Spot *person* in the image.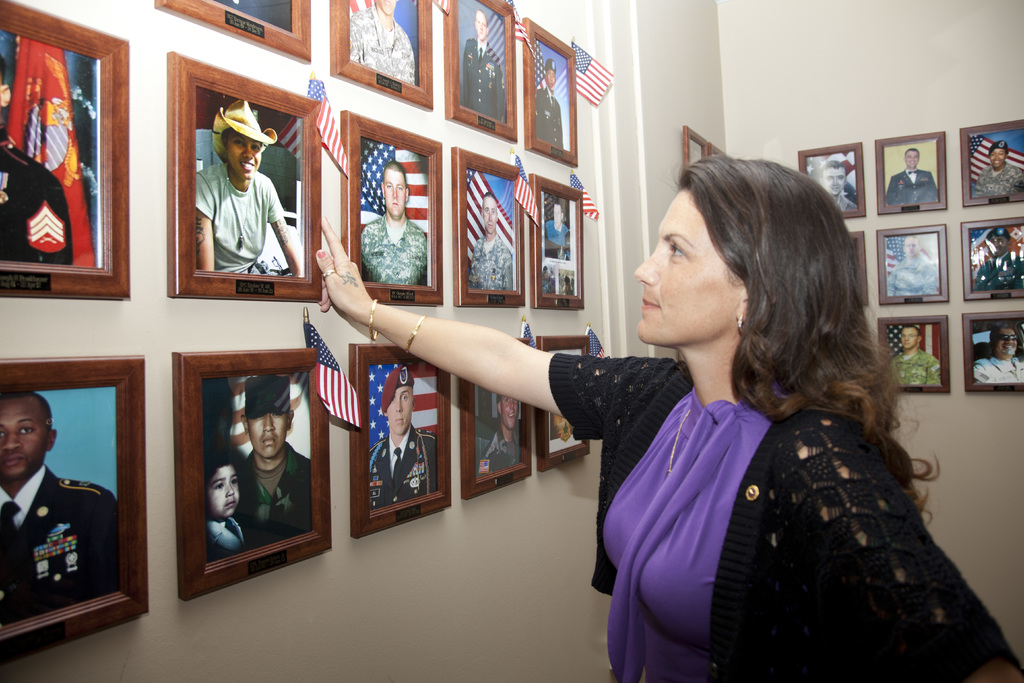
*person* found at 818,160,856,210.
